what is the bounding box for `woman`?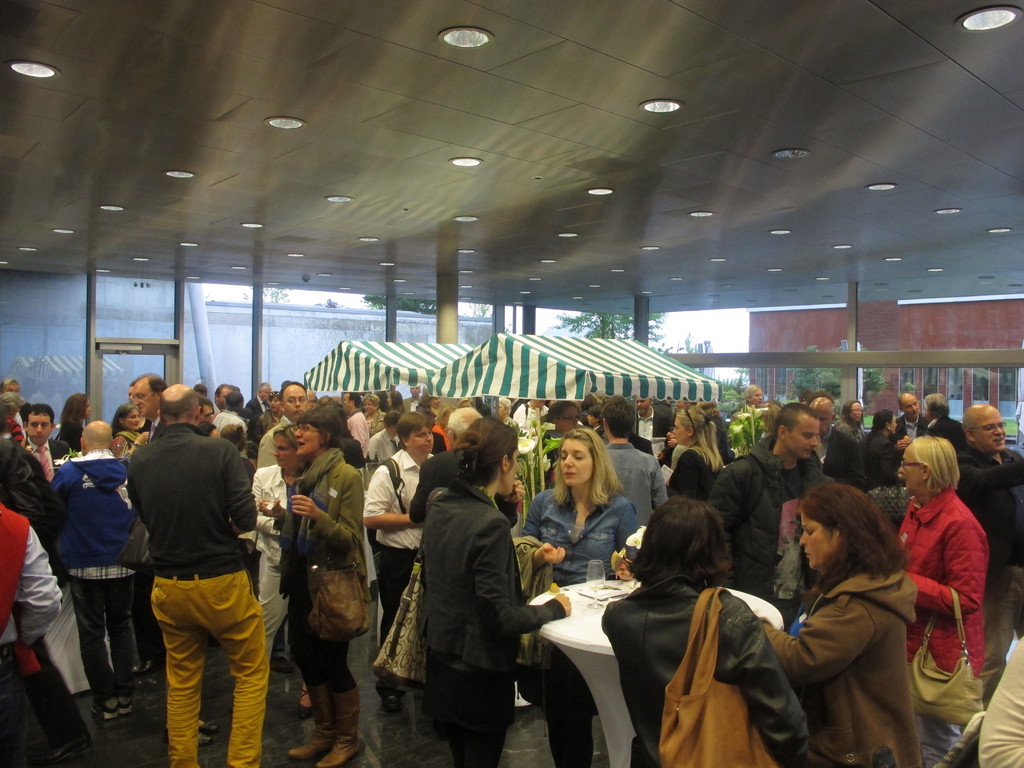
bbox=(862, 410, 915, 484).
